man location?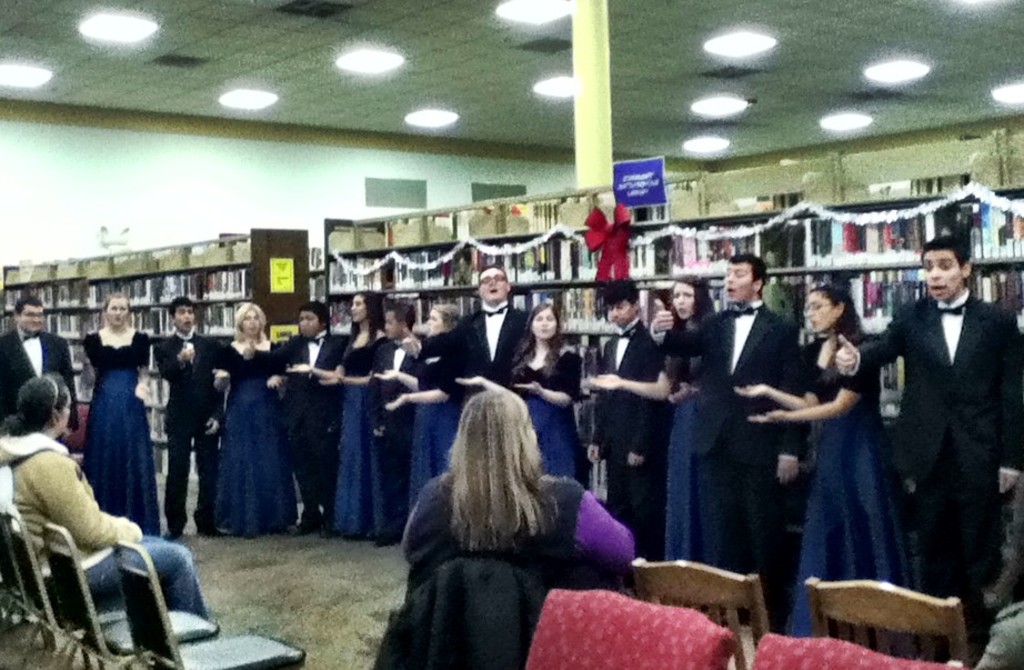
[x1=264, y1=298, x2=351, y2=534]
